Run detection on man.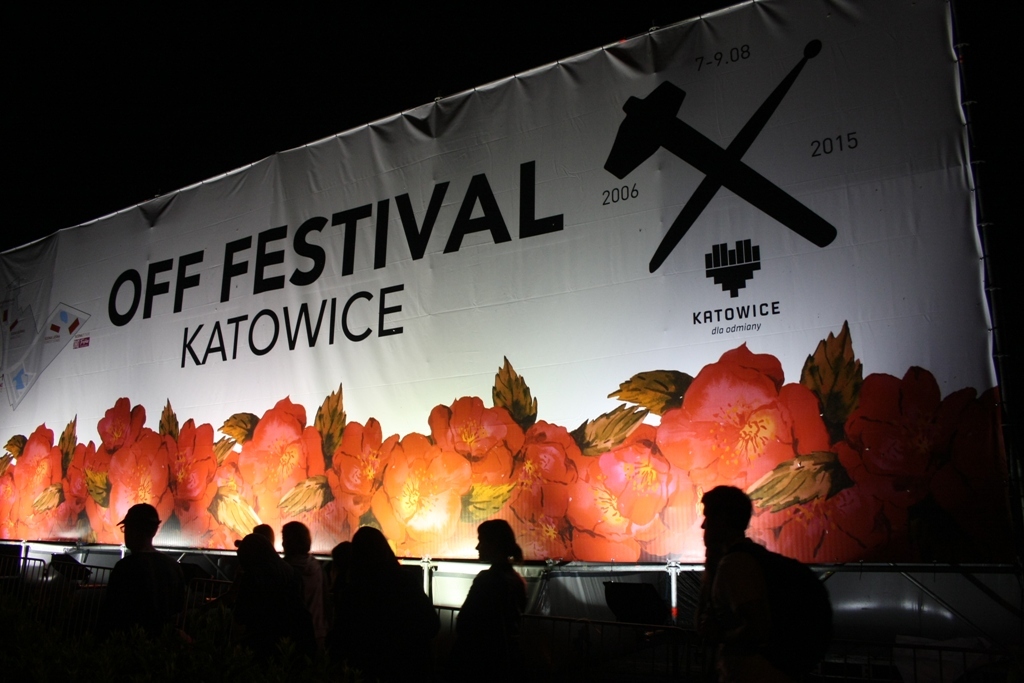
Result: 279/522/322/605.
